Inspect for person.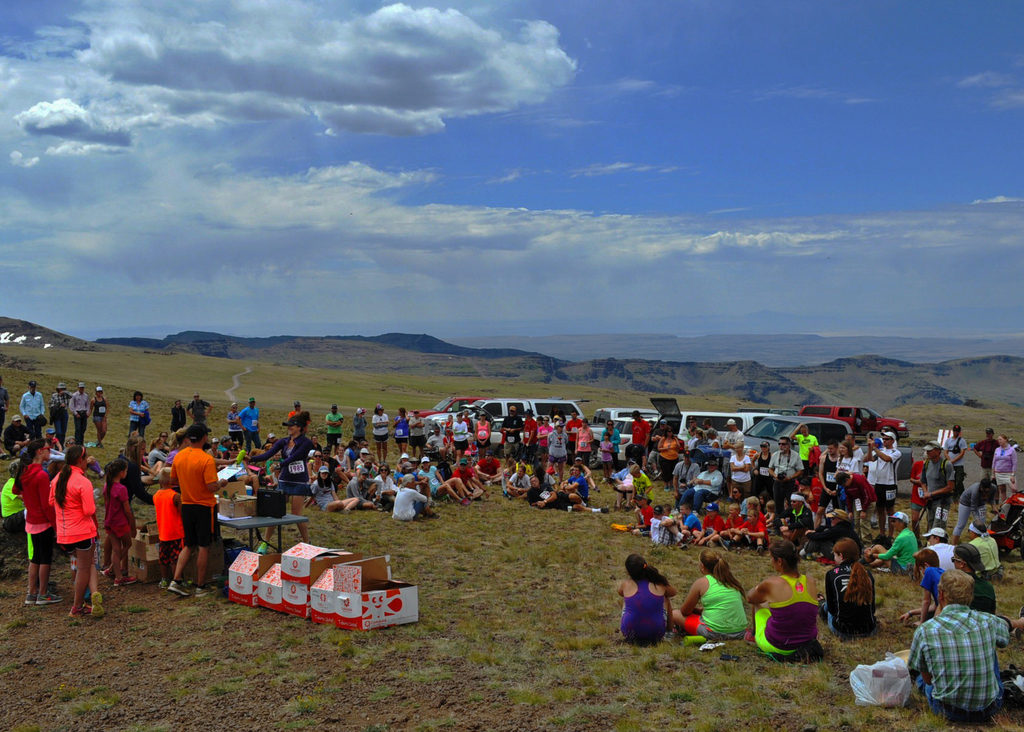
Inspection: crop(155, 463, 191, 582).
